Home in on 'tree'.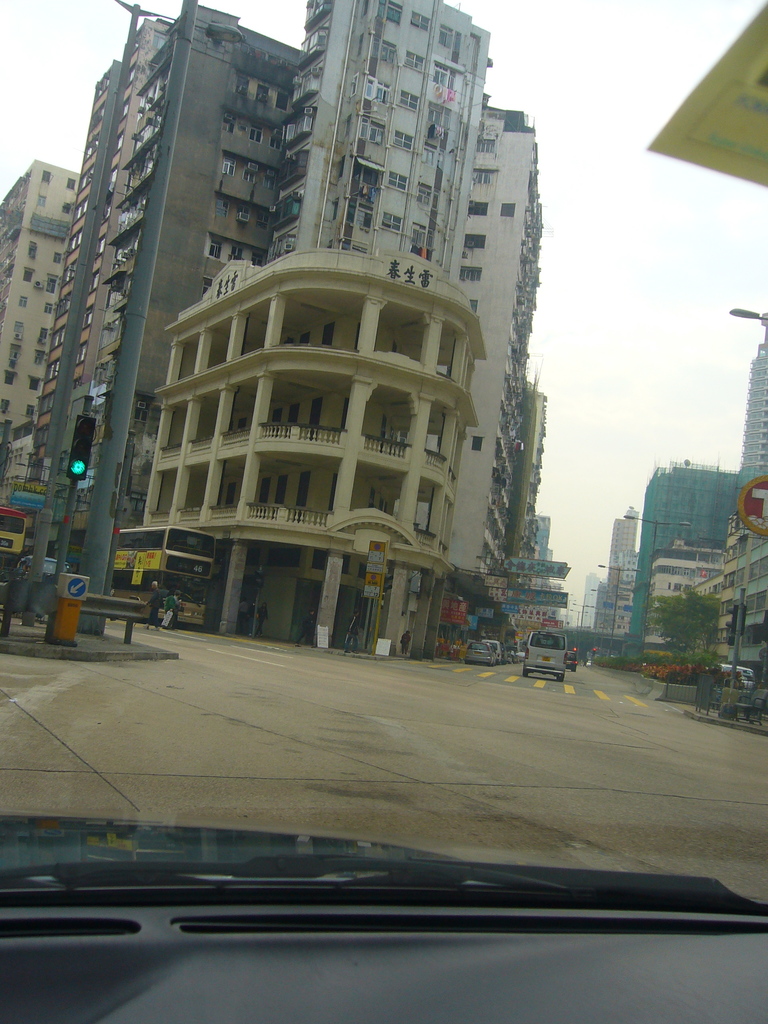
Homed in at (x1=646, y1=587, x2=719, y2=669).
